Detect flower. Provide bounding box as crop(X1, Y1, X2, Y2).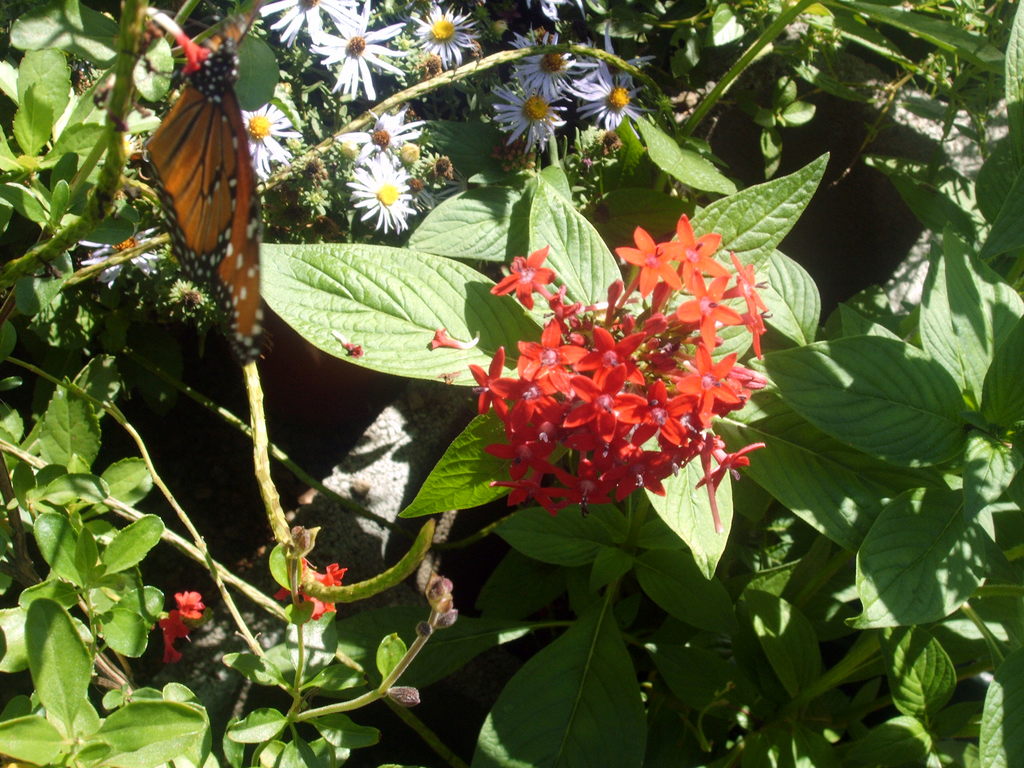
crop(255, 0, 355, 40).
